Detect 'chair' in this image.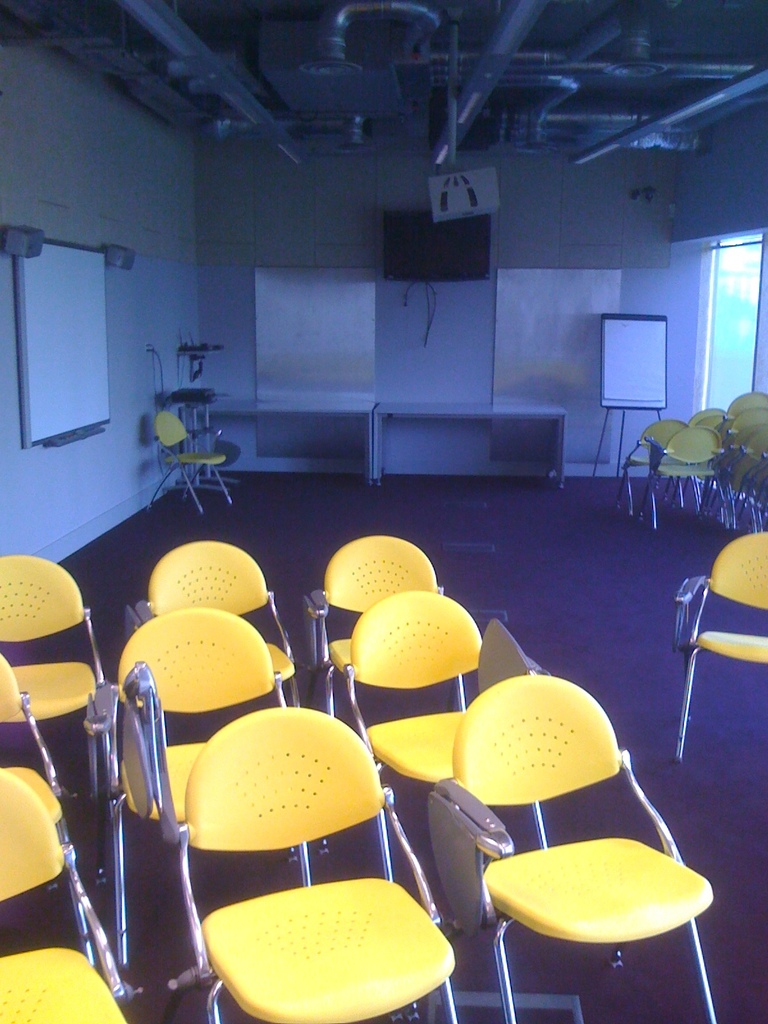
Detection: [604, 413, 694, 516].
